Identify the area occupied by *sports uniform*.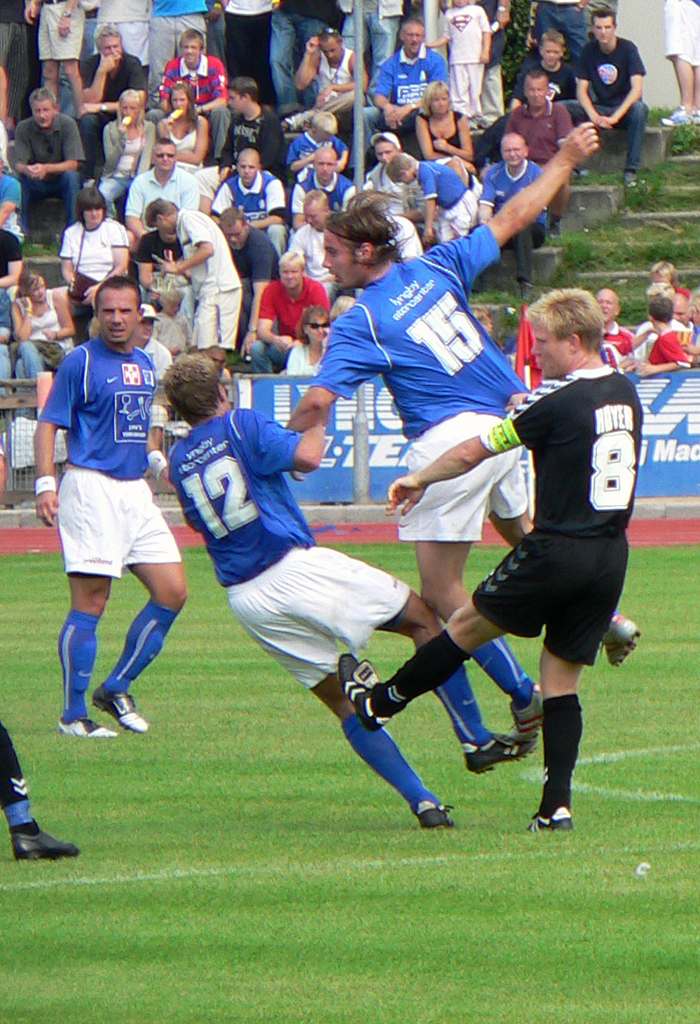
Area: [291,169,362,214].
